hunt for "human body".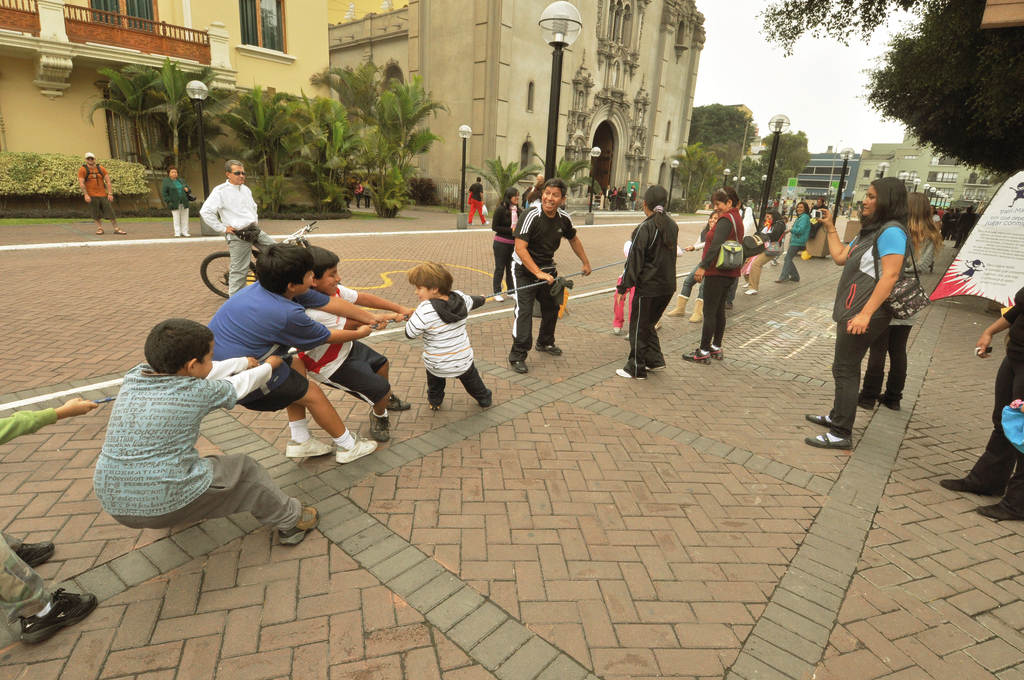
Hunted down at x1=86, y1=355, x2=323, y2=547.
